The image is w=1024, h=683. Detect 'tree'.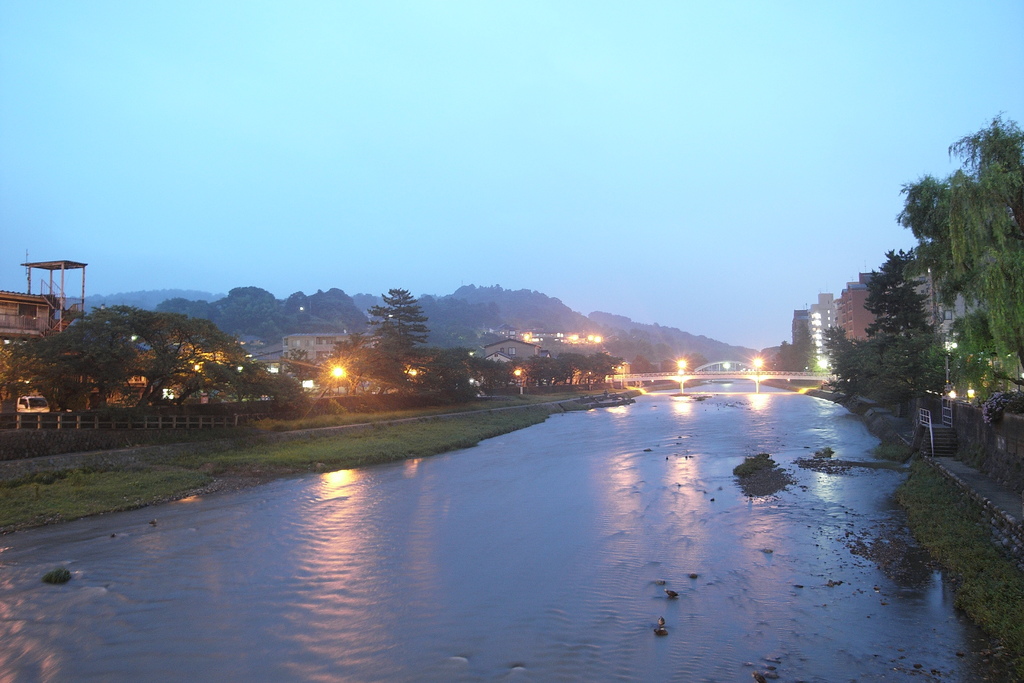
Detection: <region>579, 345, 616, 393</region>.
